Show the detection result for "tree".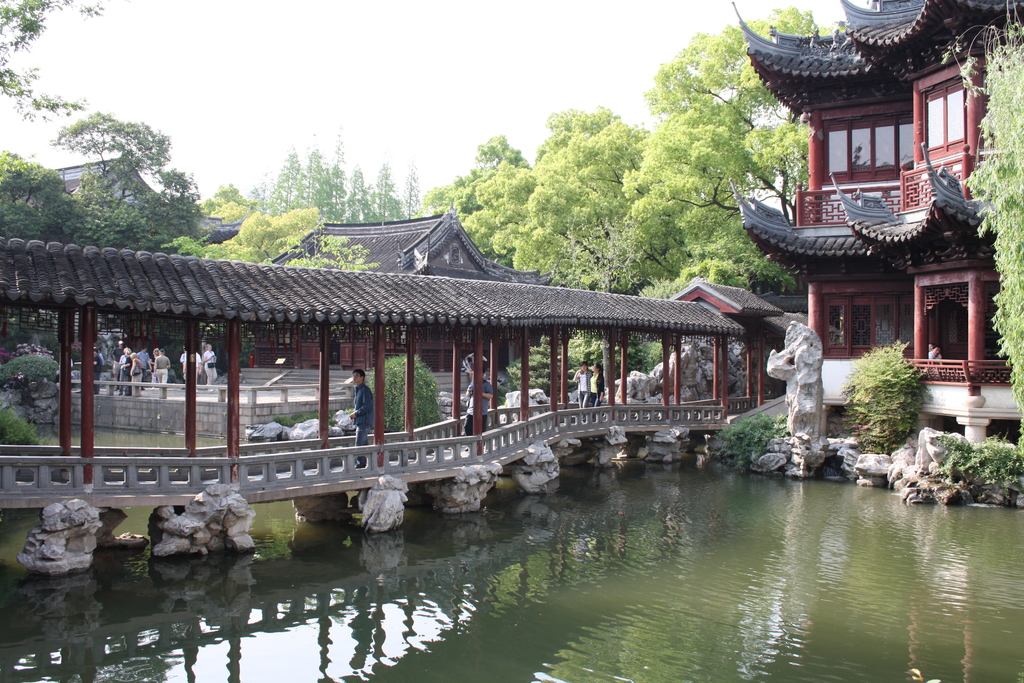
bbox=[0, 0, 110, 115].
